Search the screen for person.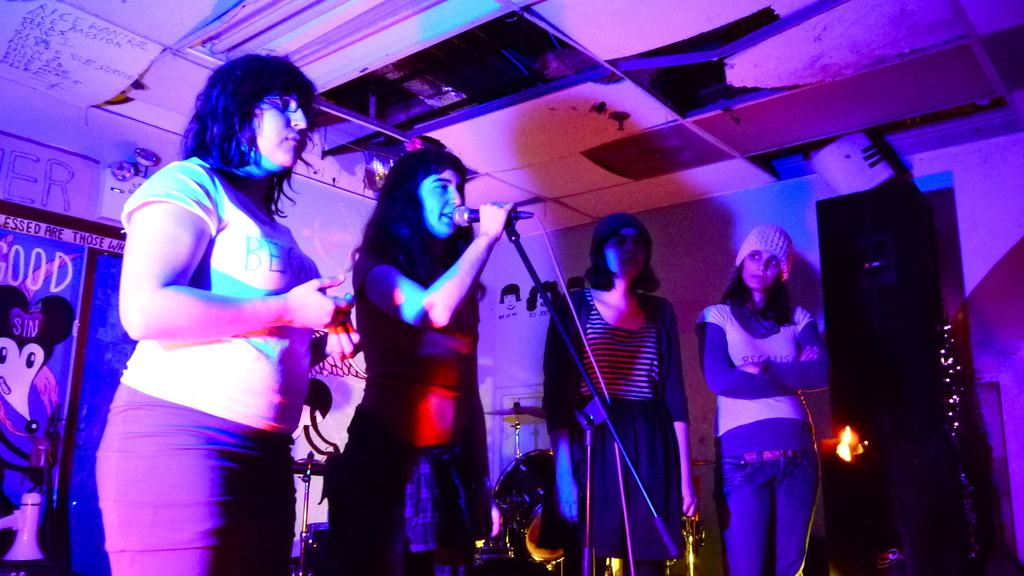
Found at BBox(95, 48, 363, 575).
